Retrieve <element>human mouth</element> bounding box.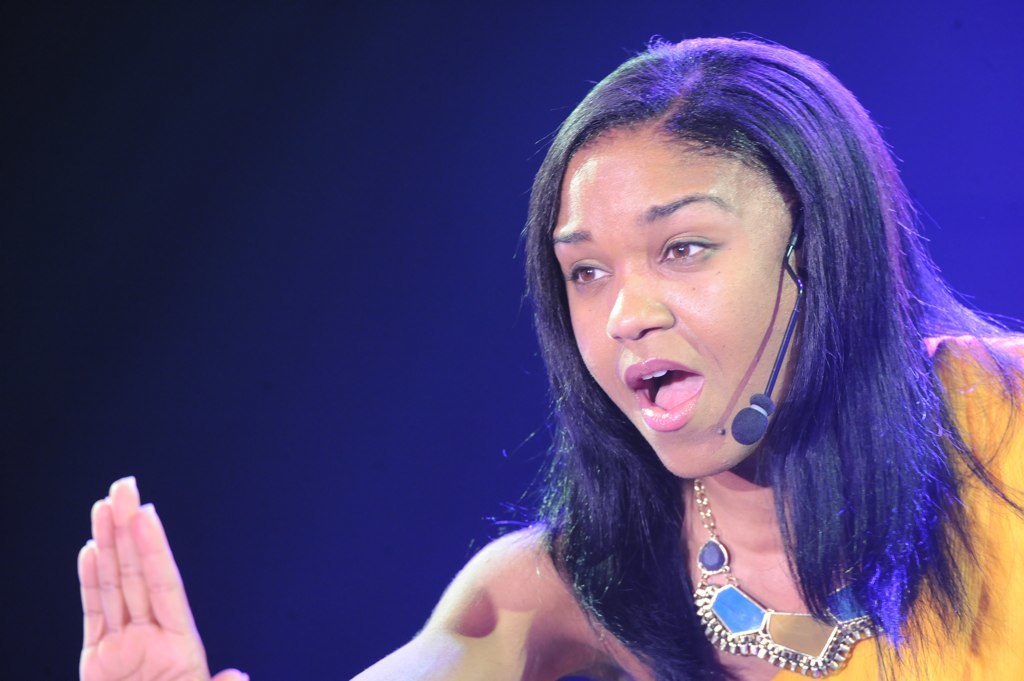
Bounding box: bbox=[620, 345, 711, 432].
